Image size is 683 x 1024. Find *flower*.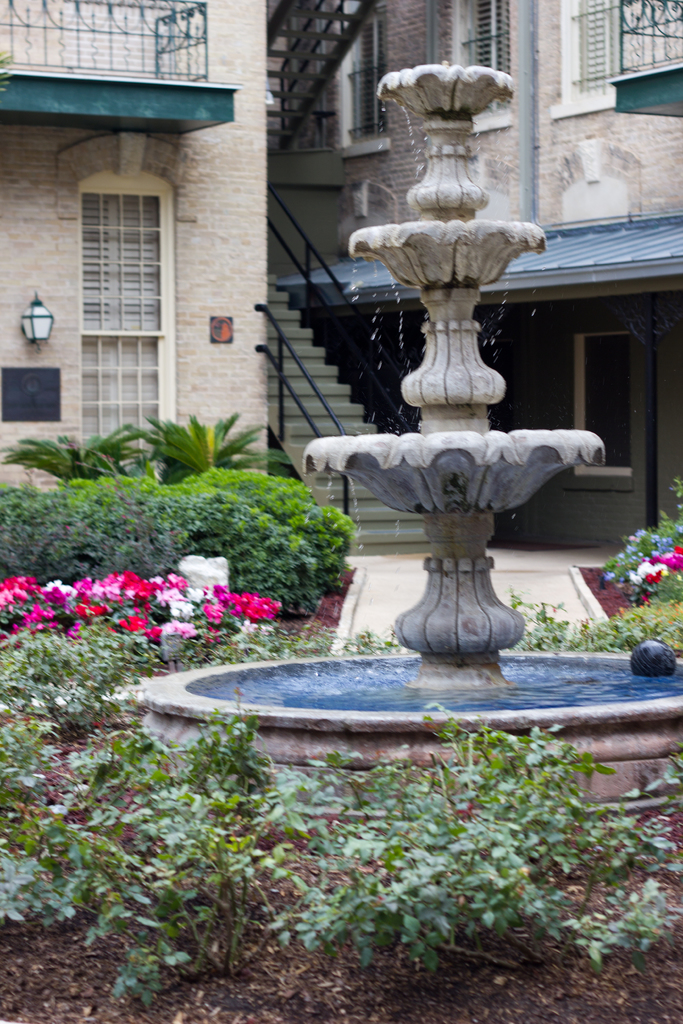
x1=116, y1=610, x2=147, y2=632.
